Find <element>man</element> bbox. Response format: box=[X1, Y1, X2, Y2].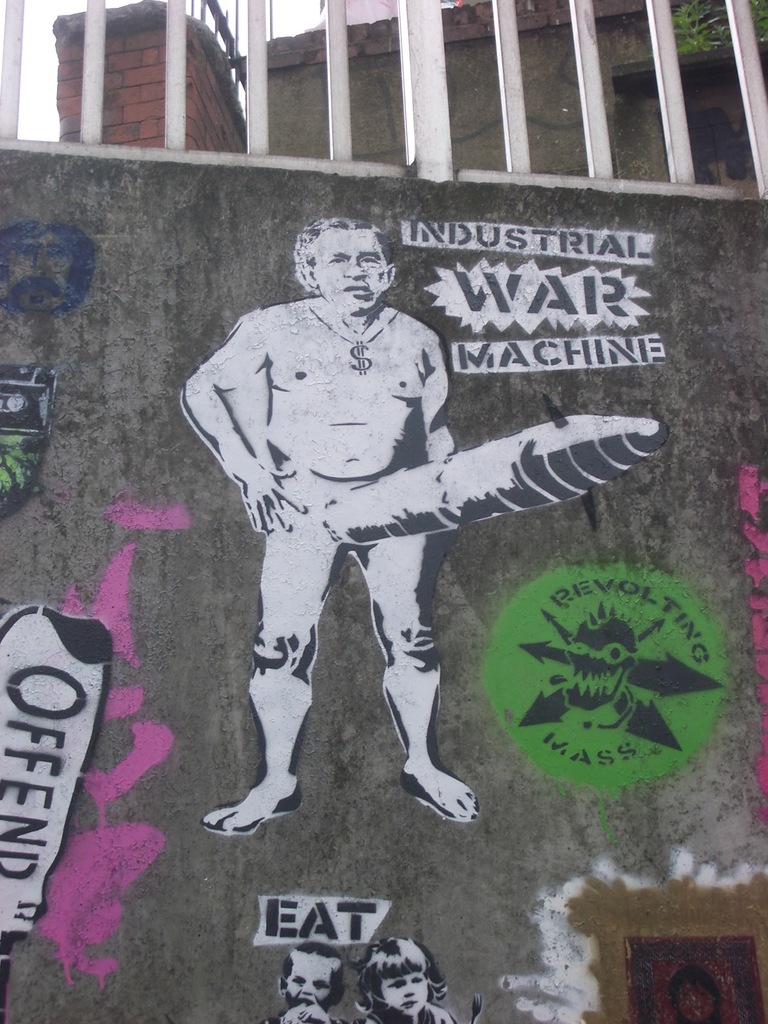
box=[183, 225, 477, 833].
